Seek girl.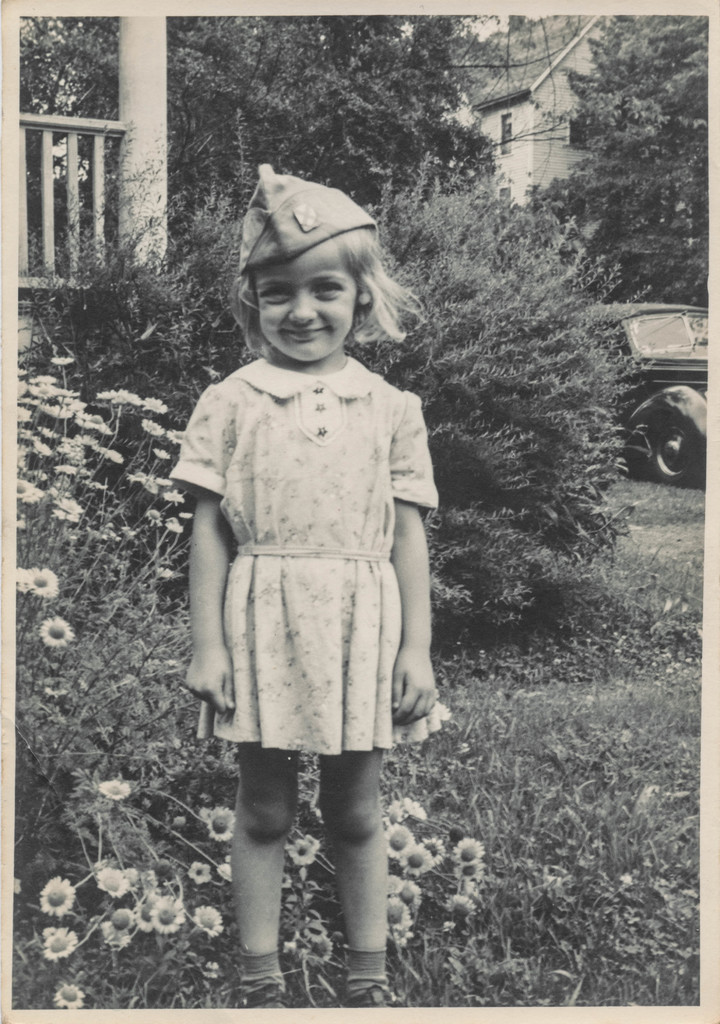
(left=167, top=156, right=438, bottom=1008).
